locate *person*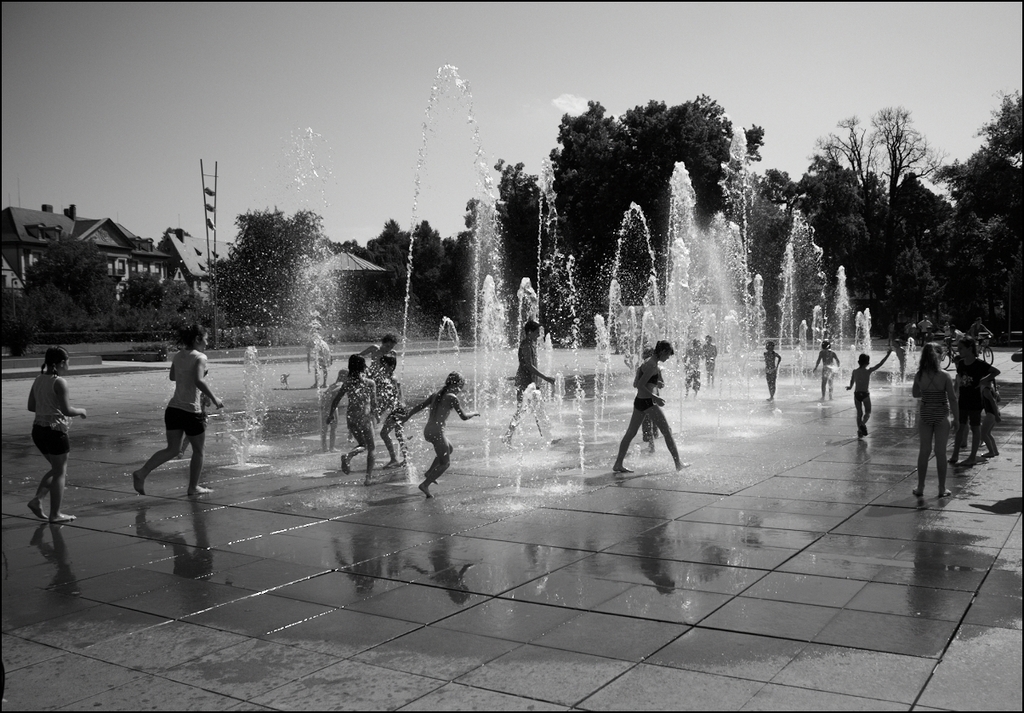
bbox=(139, 338, 204, 499)
